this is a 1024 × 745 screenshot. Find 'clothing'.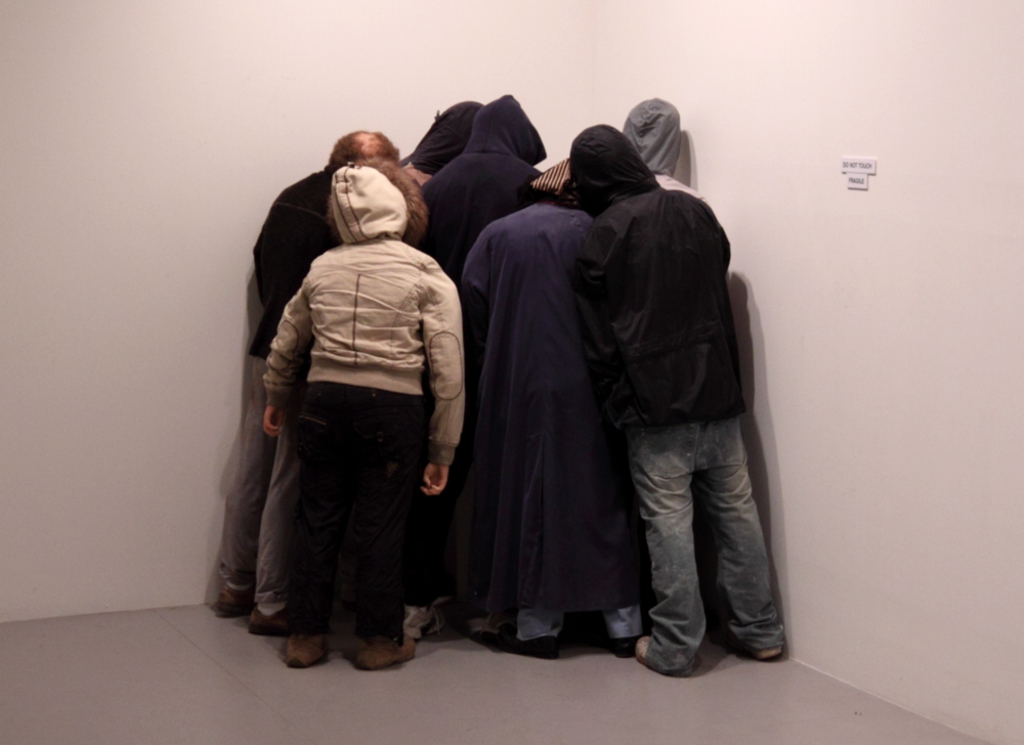
Bounding box: select_region(256, 233, 478, 655).
